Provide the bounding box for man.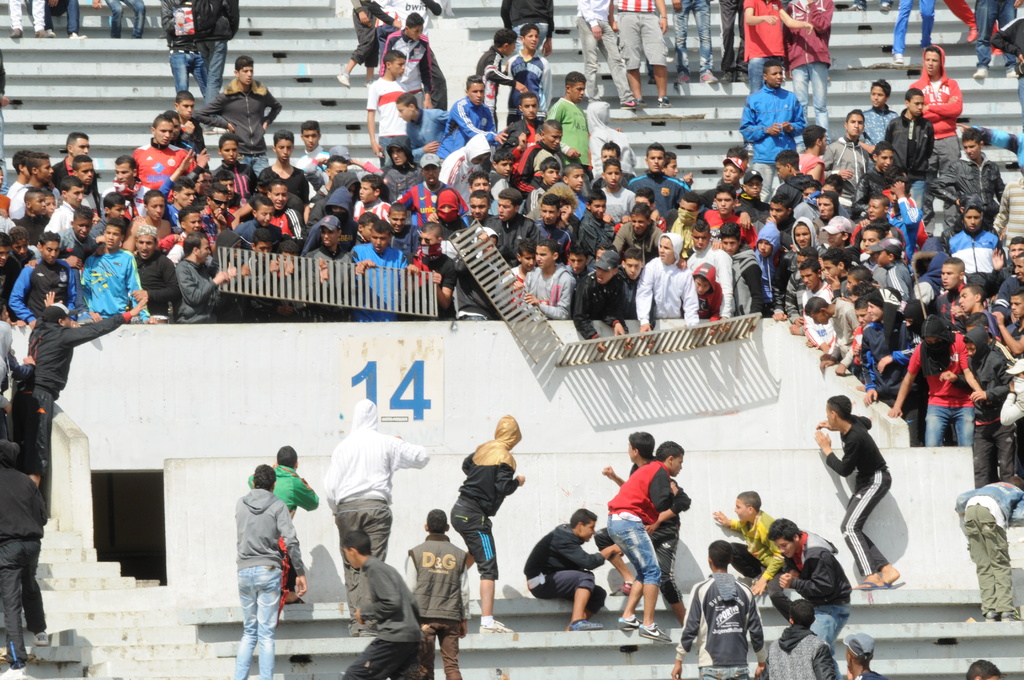
x1=4, y1=228, x2=79, y2=329.
